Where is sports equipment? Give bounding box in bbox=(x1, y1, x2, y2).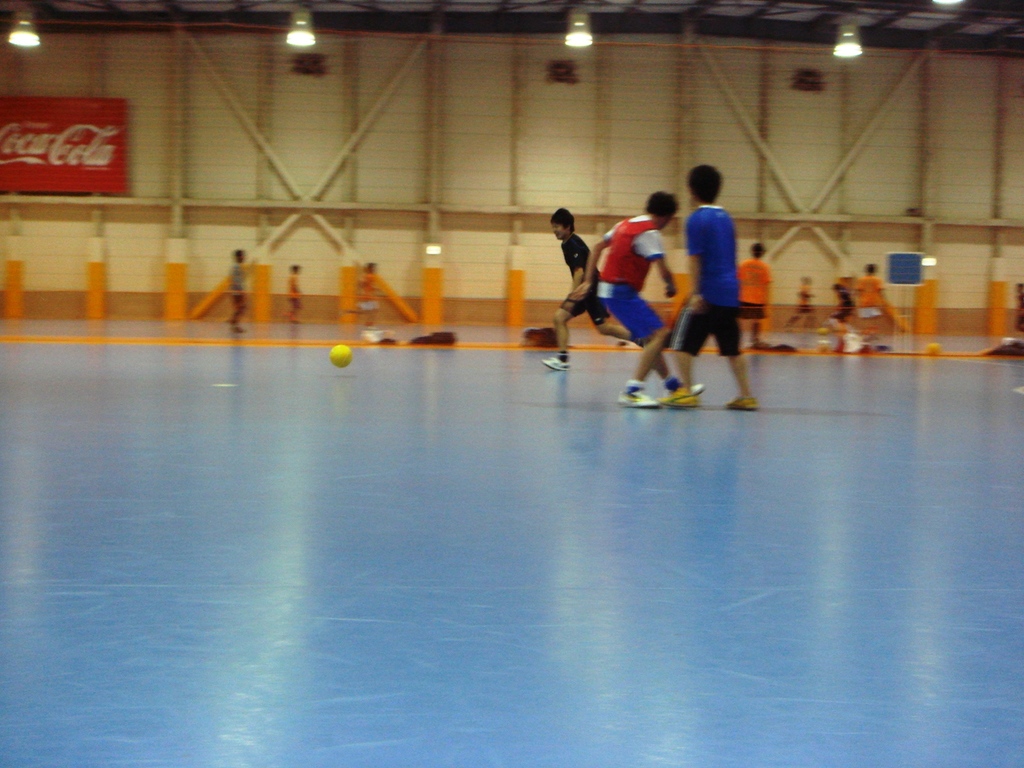
bbox=(334, 347, 350, 367).
